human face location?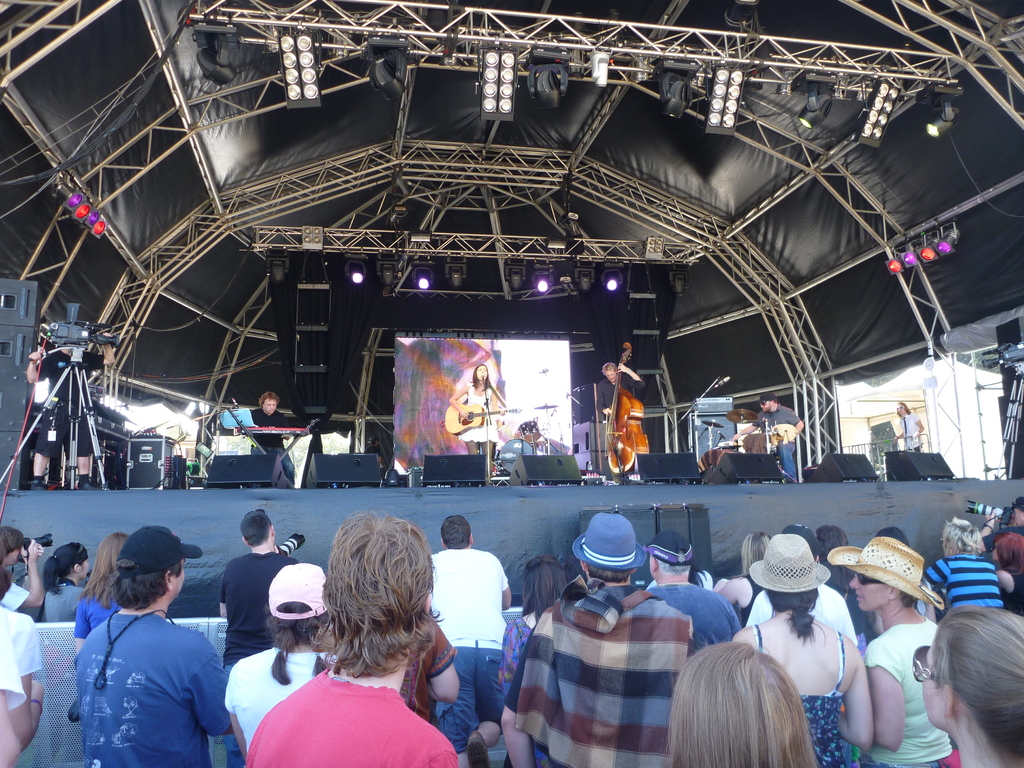
l=472, t=362, r=491, b=385
